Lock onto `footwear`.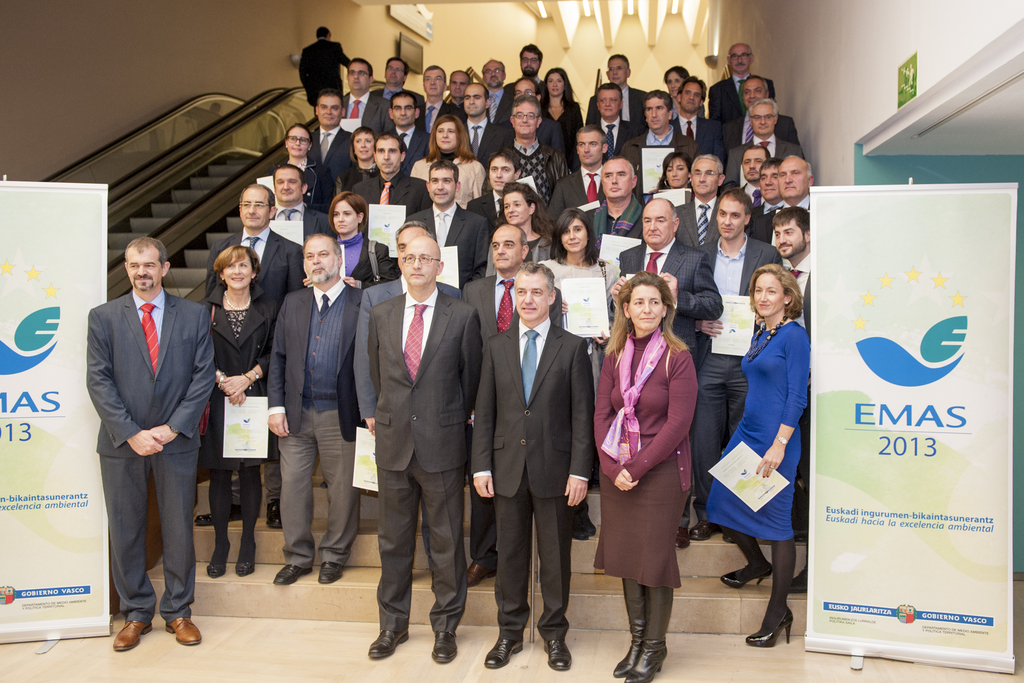
Locked: left=542, top=638, right=572, bottom=673.
